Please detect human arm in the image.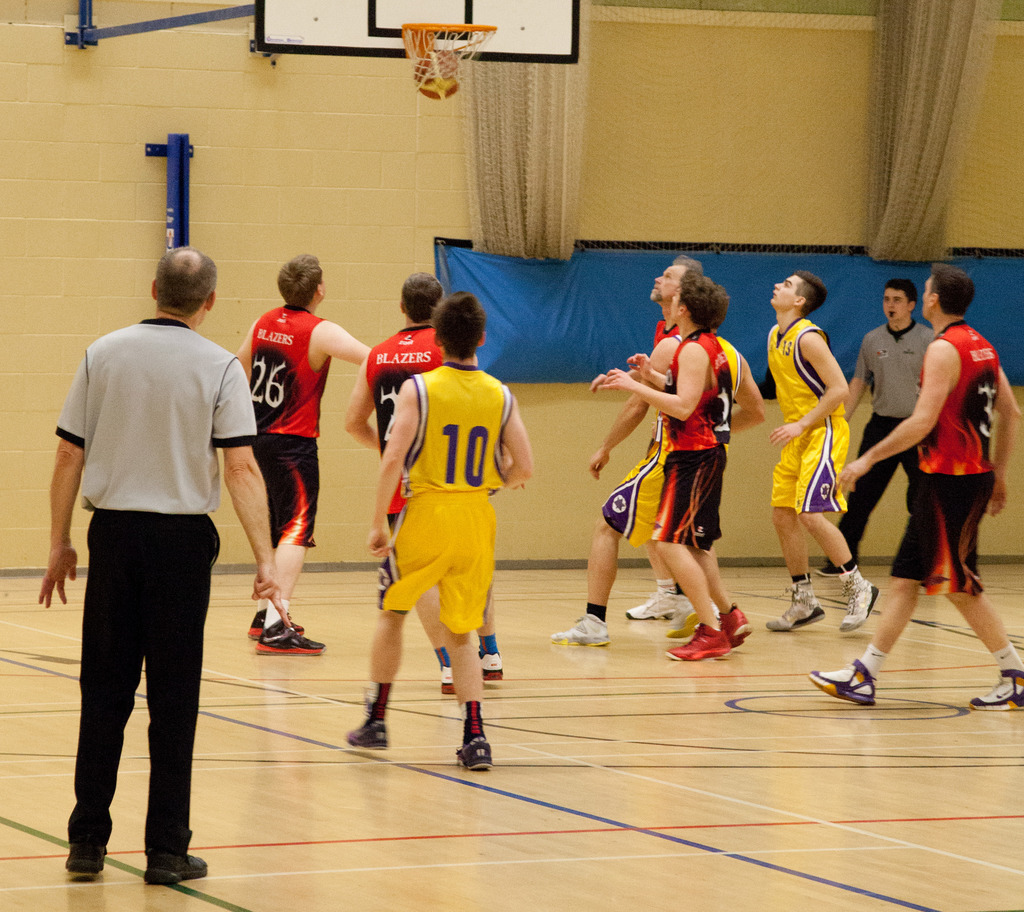
231 326 257 400.
